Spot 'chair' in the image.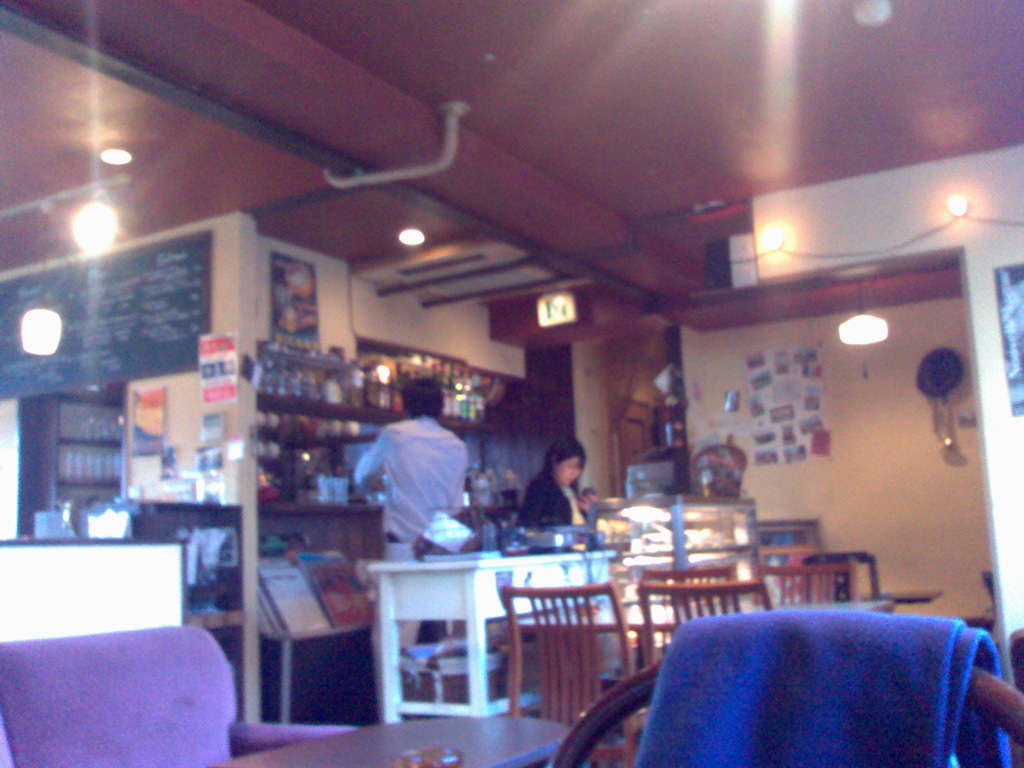
'chair' found at Rect(556, 602, 1023, 767).
